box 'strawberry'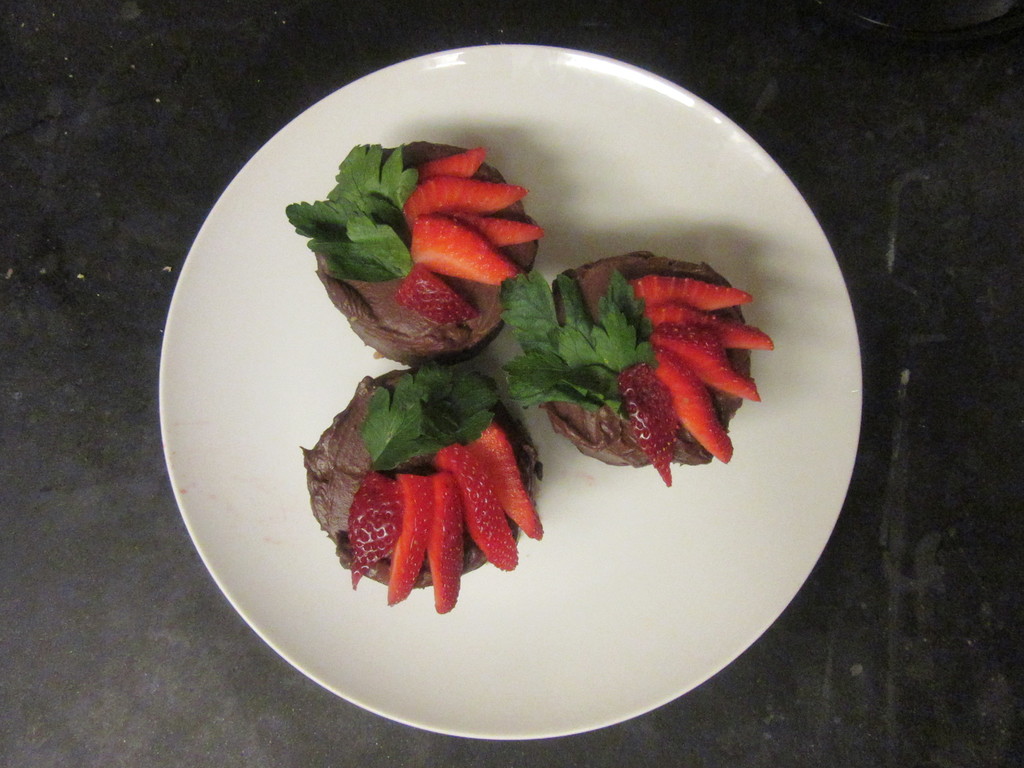
bbox=[330, 412, 541, 595]
